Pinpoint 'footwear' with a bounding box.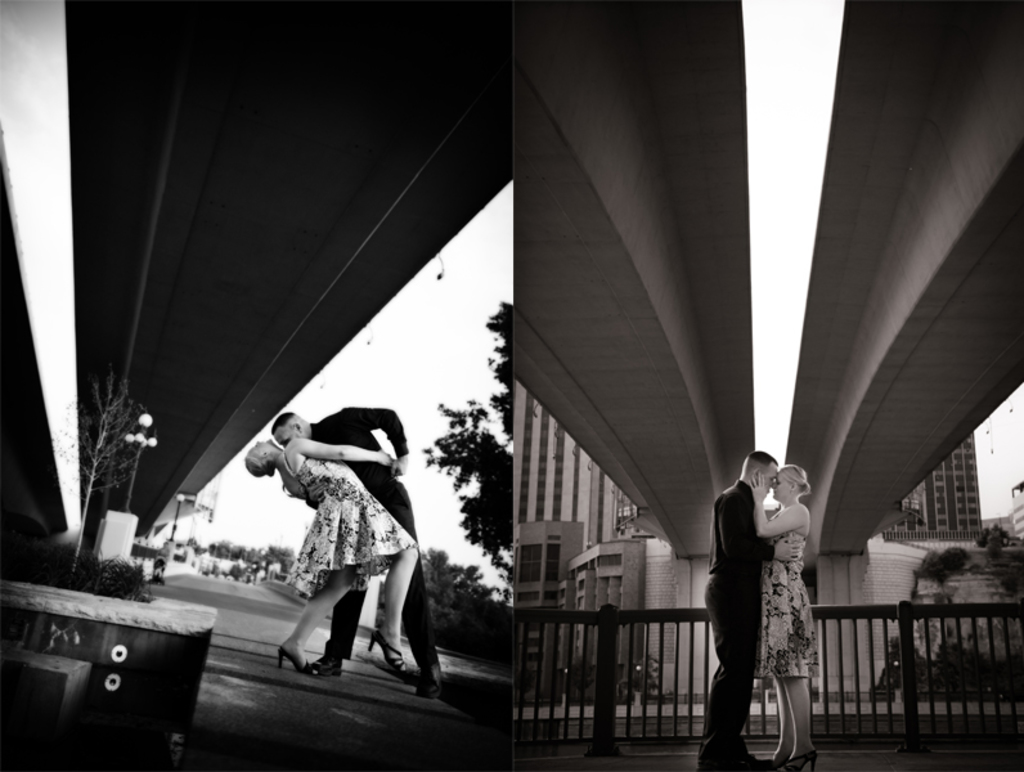
pyautogui.locateOnScreen(365, 636, 405, 673).
